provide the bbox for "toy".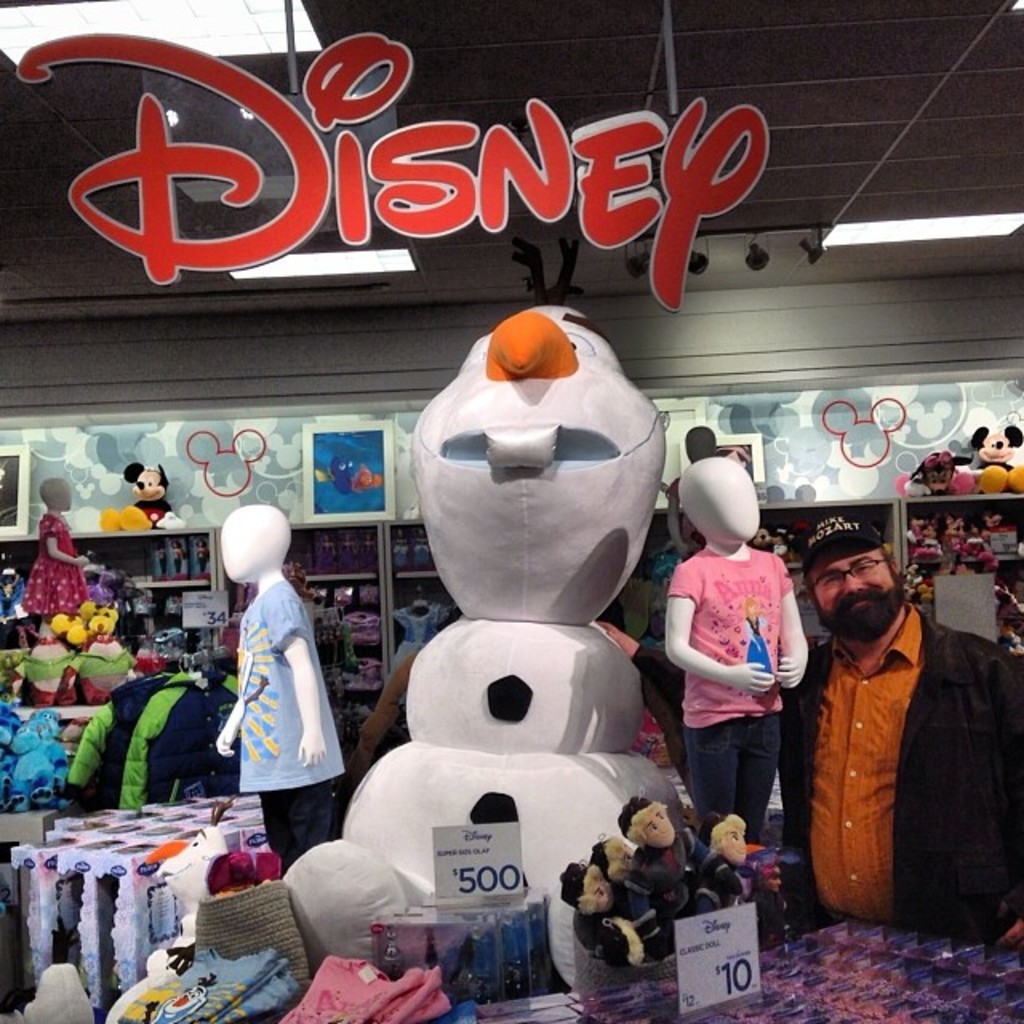
box=[894, 446, 973, 499].
